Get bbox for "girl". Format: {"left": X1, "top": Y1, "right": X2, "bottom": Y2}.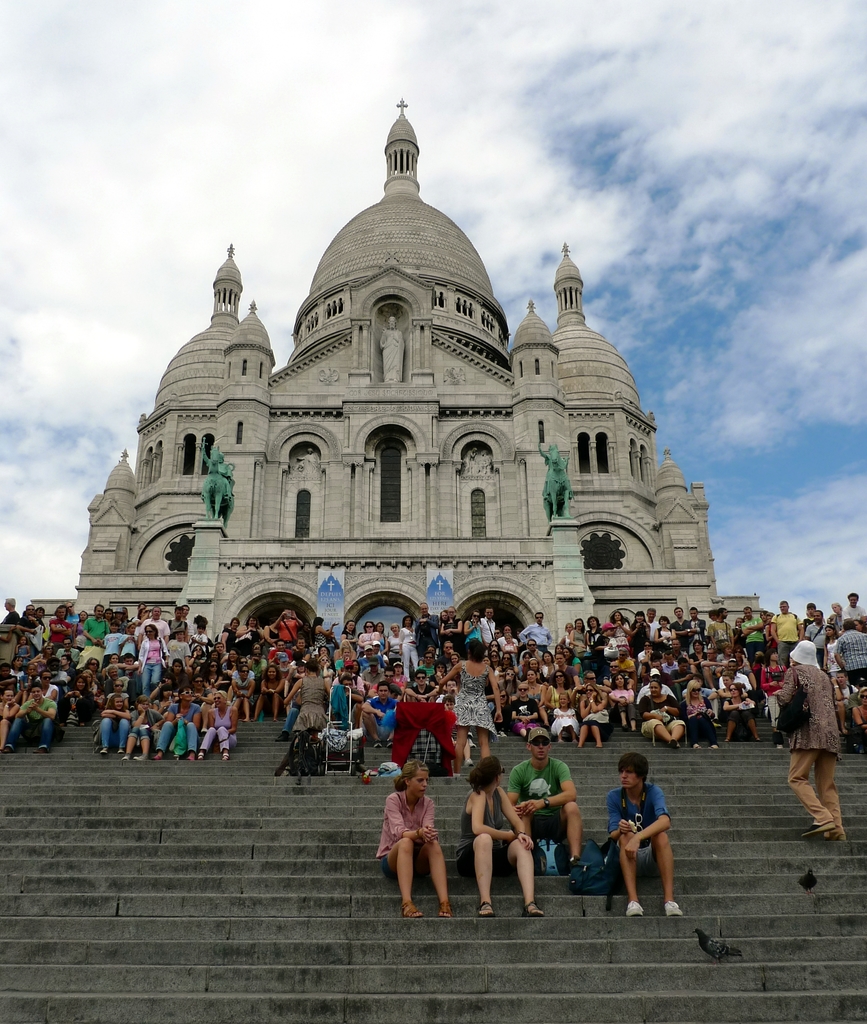
{"left": 373, "top": 621, "right": 388, "bottom": 655}.
